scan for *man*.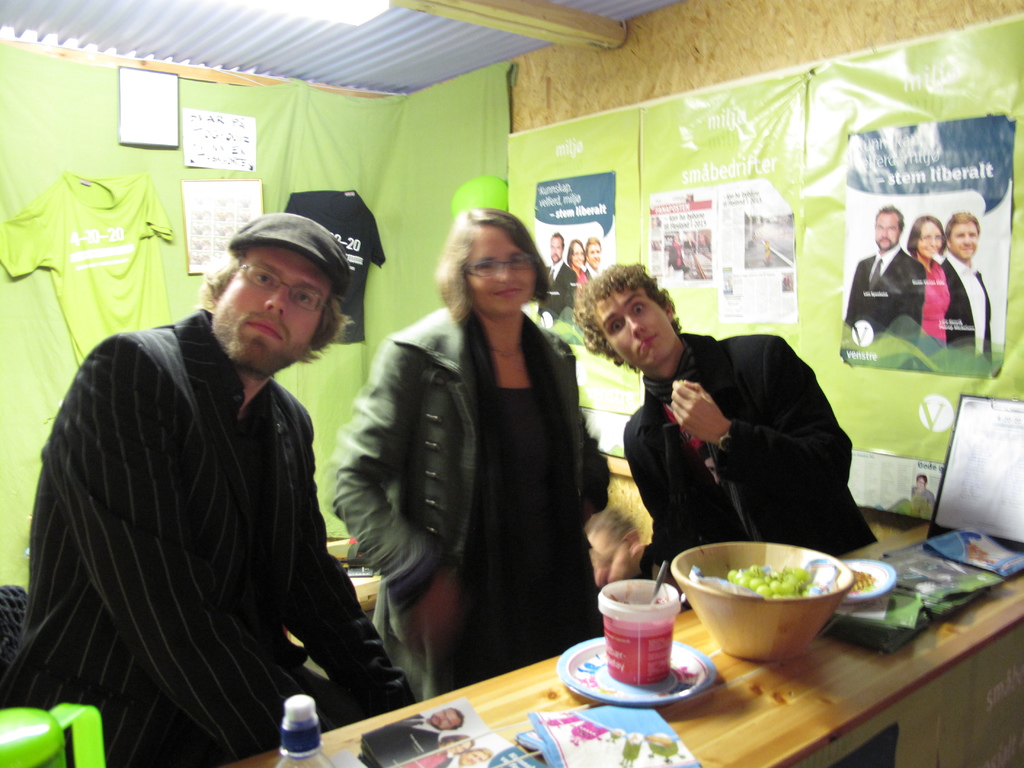
Scan result: locate(539, 233, 577, 321).
